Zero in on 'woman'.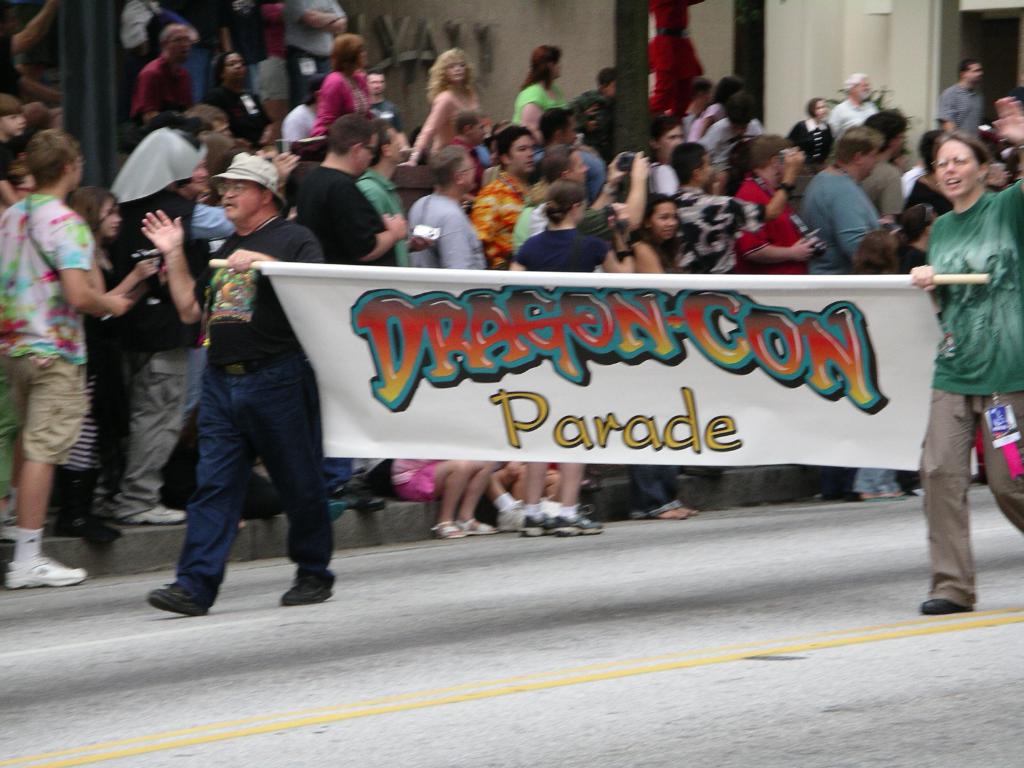
Zeroed in: [left=625, top=192, right=703, bottom=525].
